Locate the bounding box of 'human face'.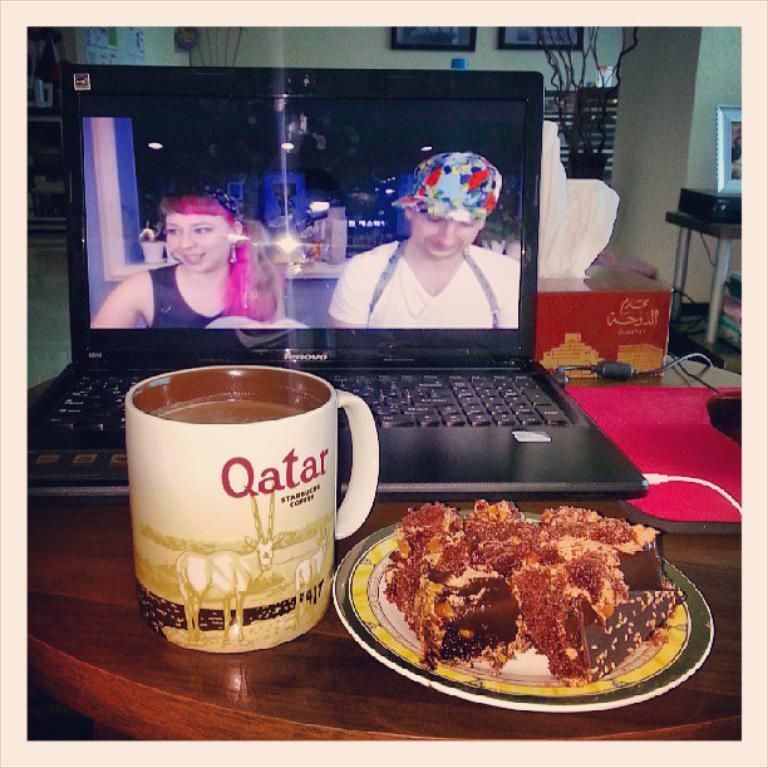
Bounding box: 166,208,236,272.
